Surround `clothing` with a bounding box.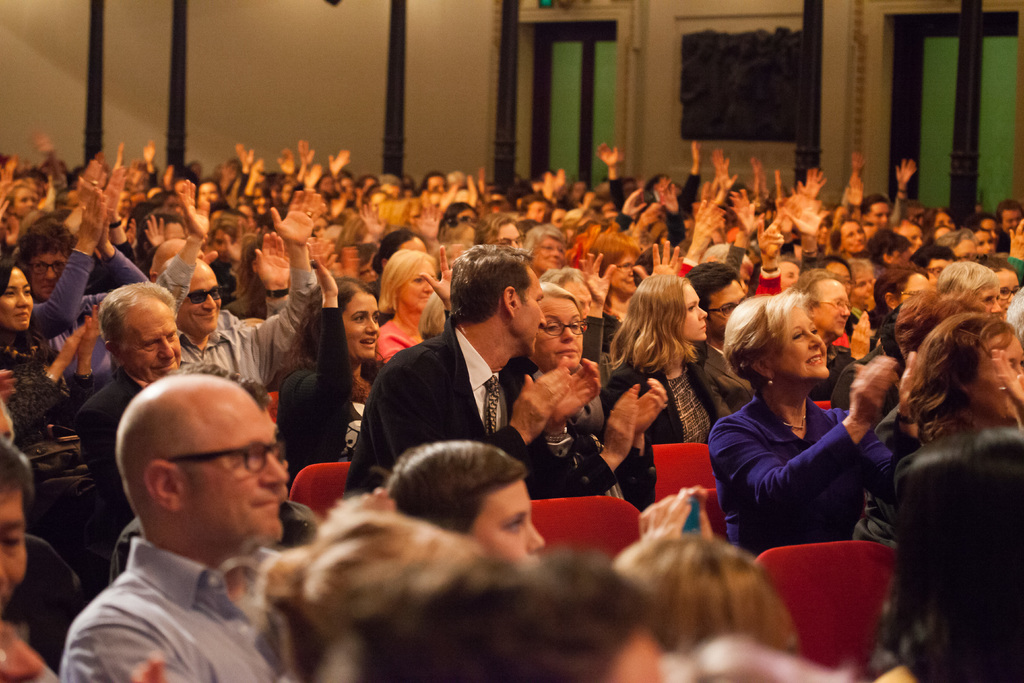
[376,320,414,368].
